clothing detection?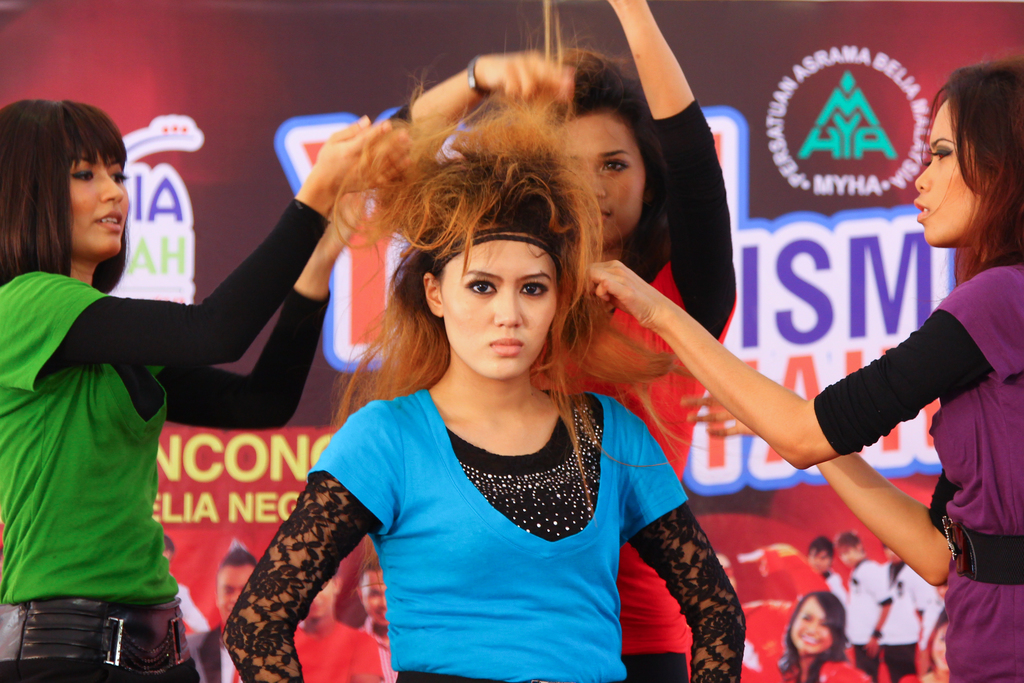
(812,249,1023,682)
